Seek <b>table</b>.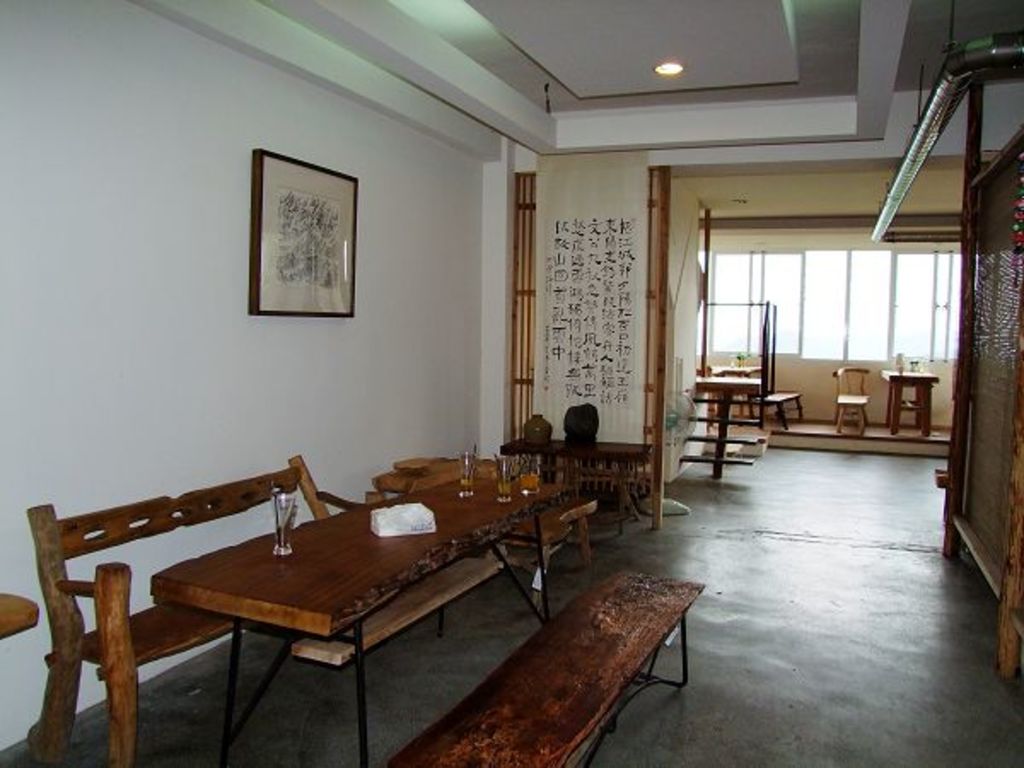
(left=46, top=464, right=575, bottom=748).
